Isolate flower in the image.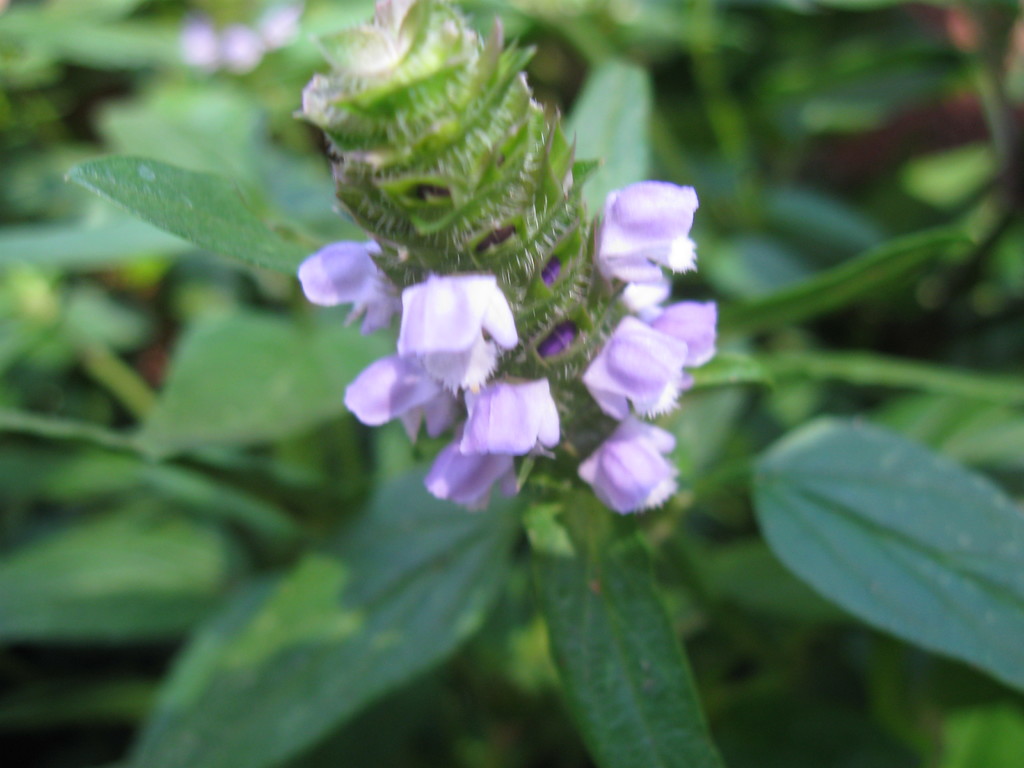
Isolated region: <region>390, 275, 523, 401</region>.
